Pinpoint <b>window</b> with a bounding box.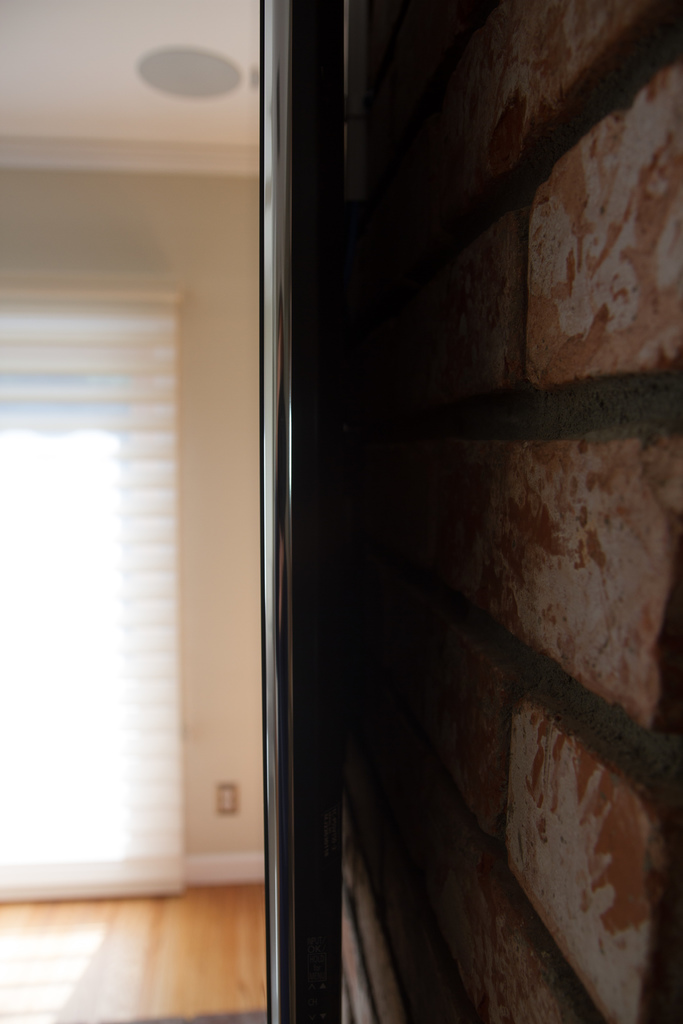
<box>0,287,176,868</box>.
